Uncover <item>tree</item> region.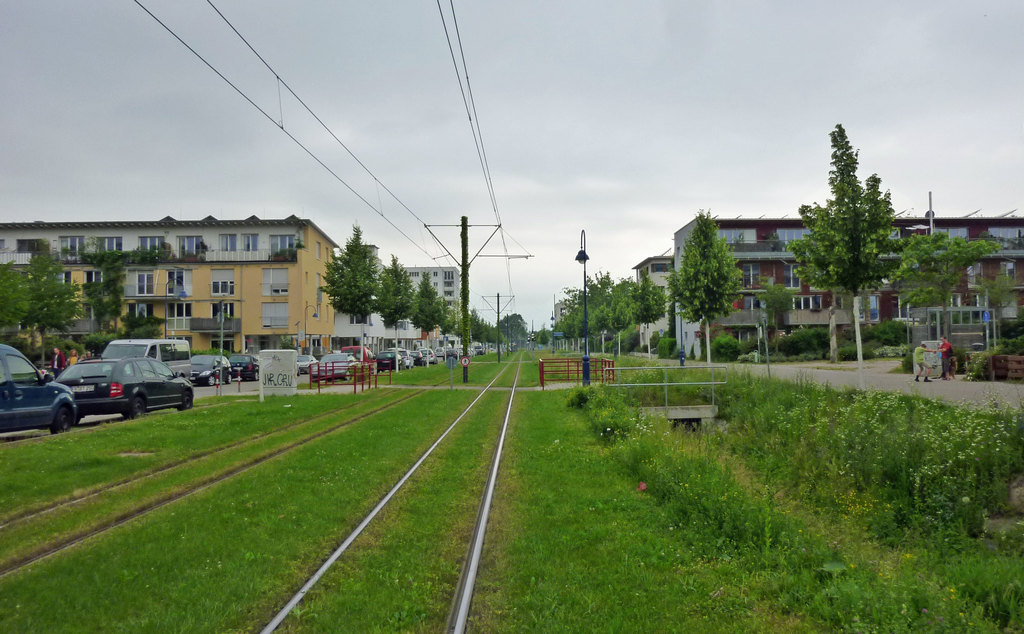
Uncovered: x1=750, y1=280, x2=794, y2=356.
